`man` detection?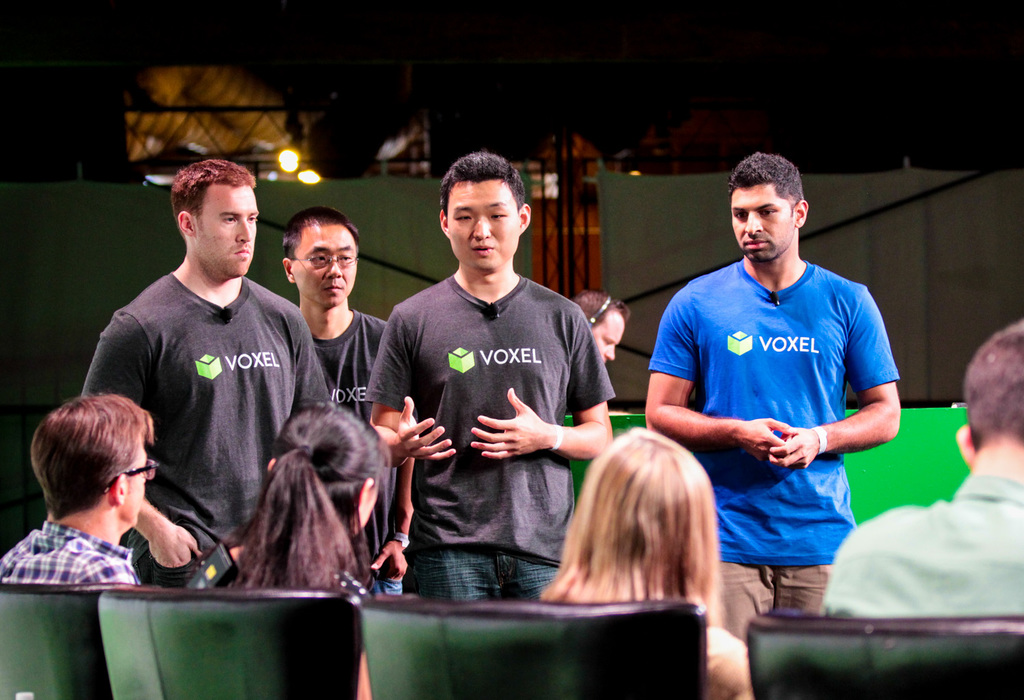
box(278, 206, 414, 593)
